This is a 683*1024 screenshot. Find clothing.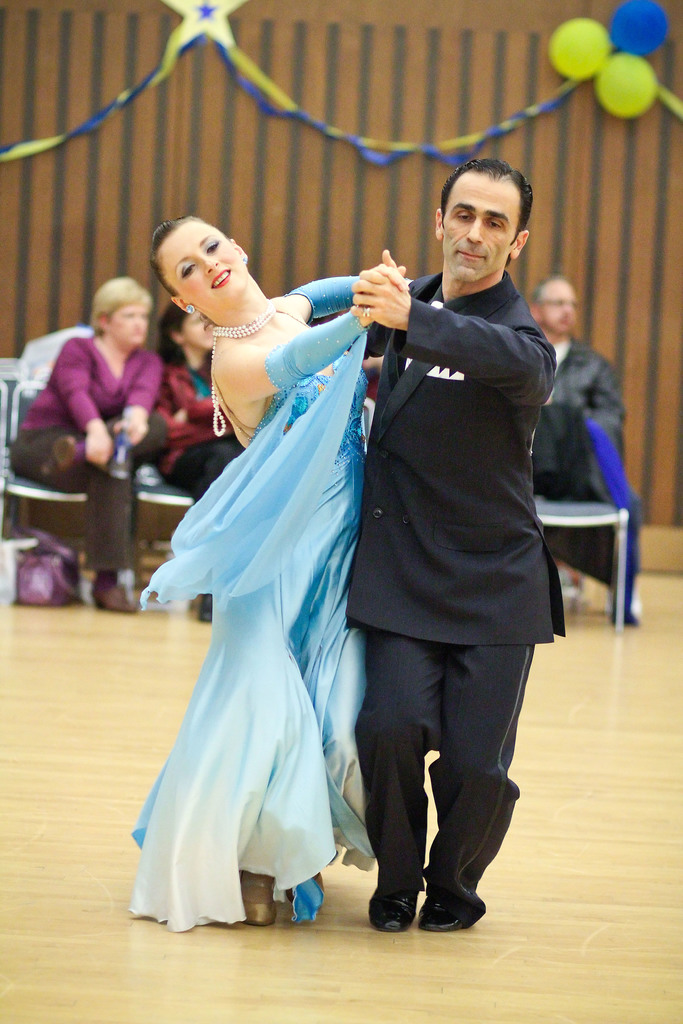
Bounding box: crop(531, 335, 645, 631).
